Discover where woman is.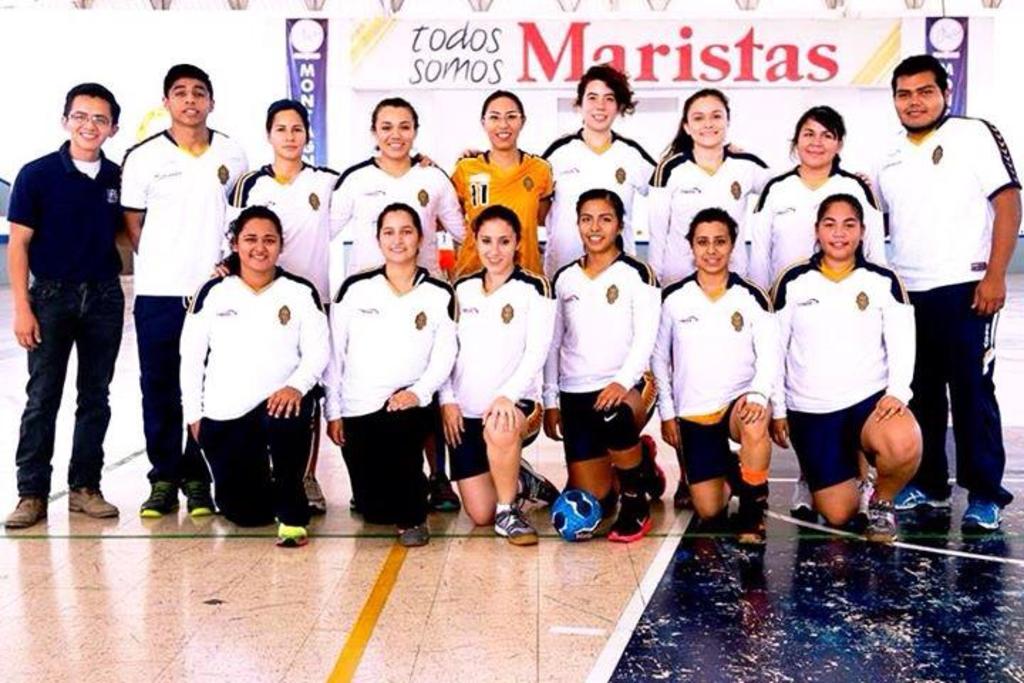
Discovered at box=[458, 60, 742, 290].
